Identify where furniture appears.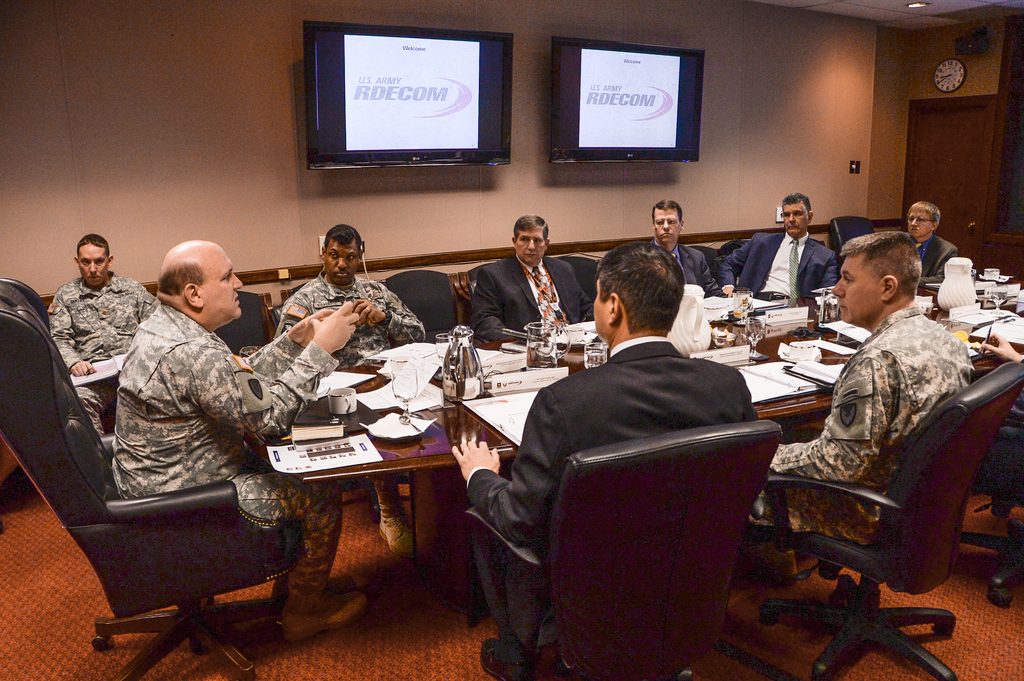
Appears at [211, 290, 275, 356].
